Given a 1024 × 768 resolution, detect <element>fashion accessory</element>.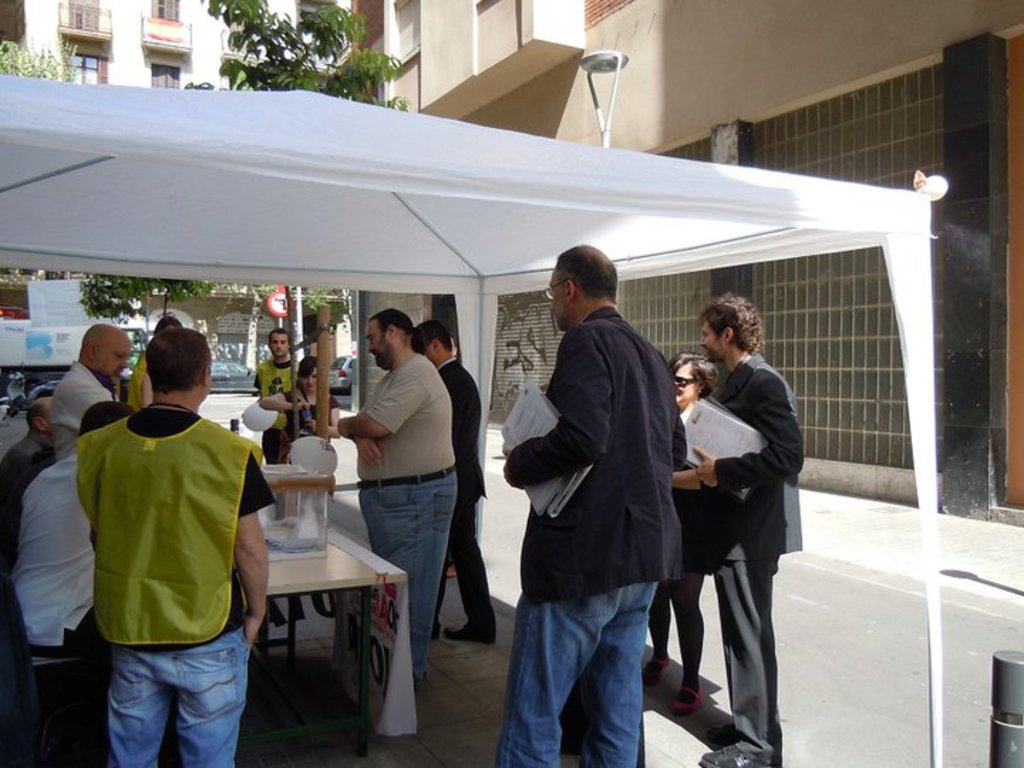
{"x1": 705, "y1": 728, "x2": 735, "y2": 742}.
